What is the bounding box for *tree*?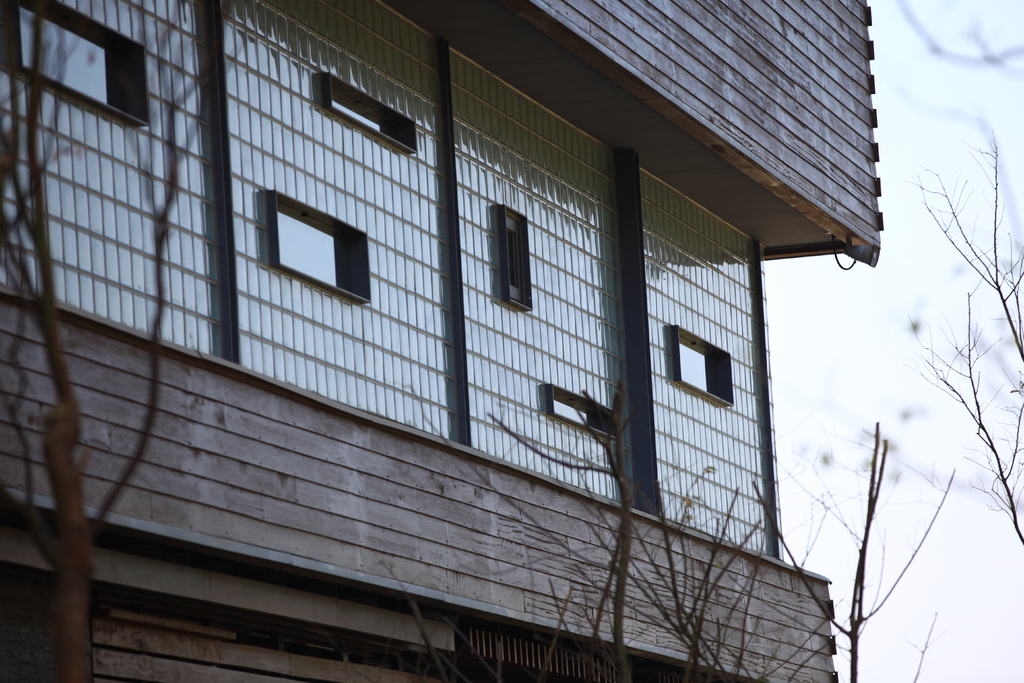
crop(900, 104, 1023, 546).
